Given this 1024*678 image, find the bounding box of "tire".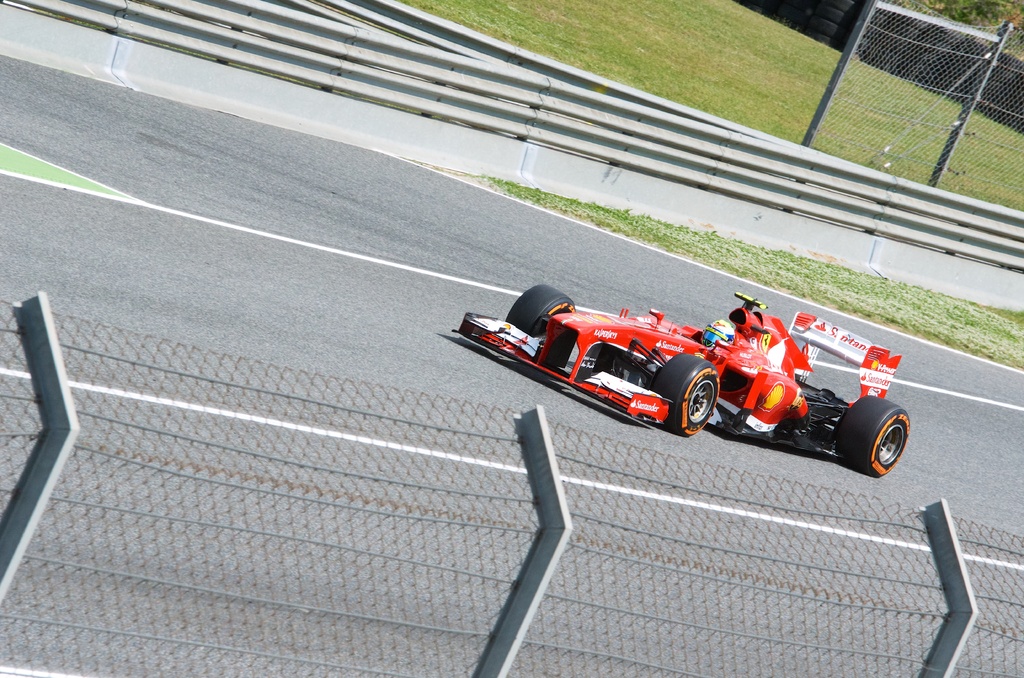
l=840, t=396, r=922, b=486.
